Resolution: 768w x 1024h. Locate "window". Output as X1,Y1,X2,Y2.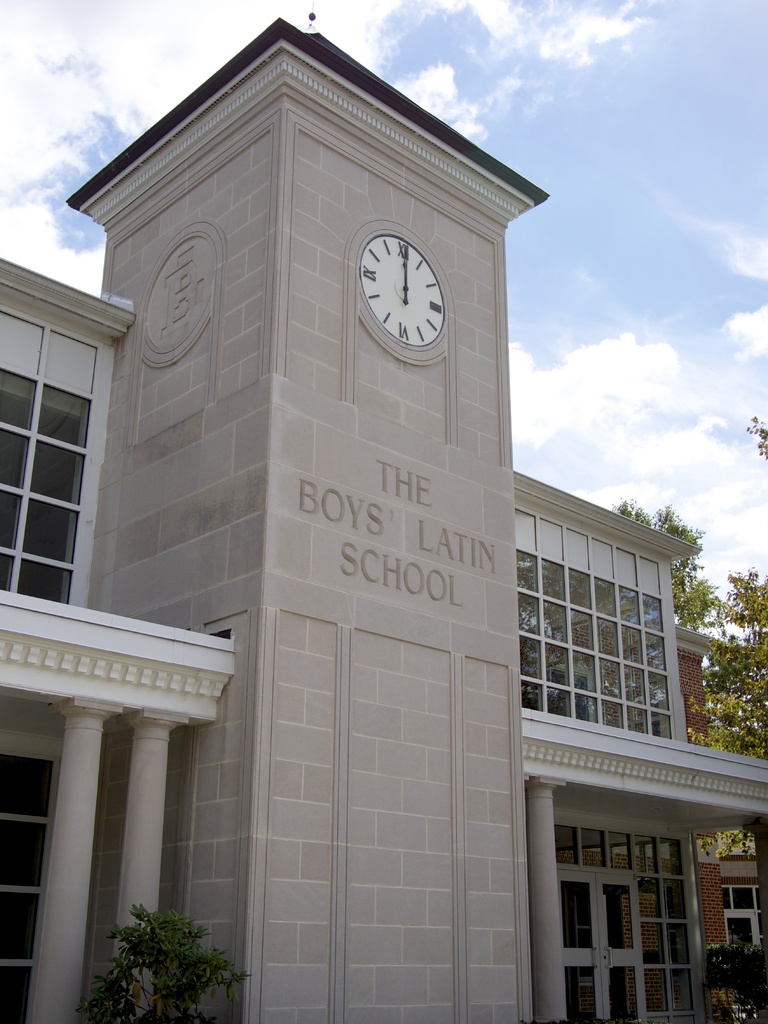
0,311,96,601.
